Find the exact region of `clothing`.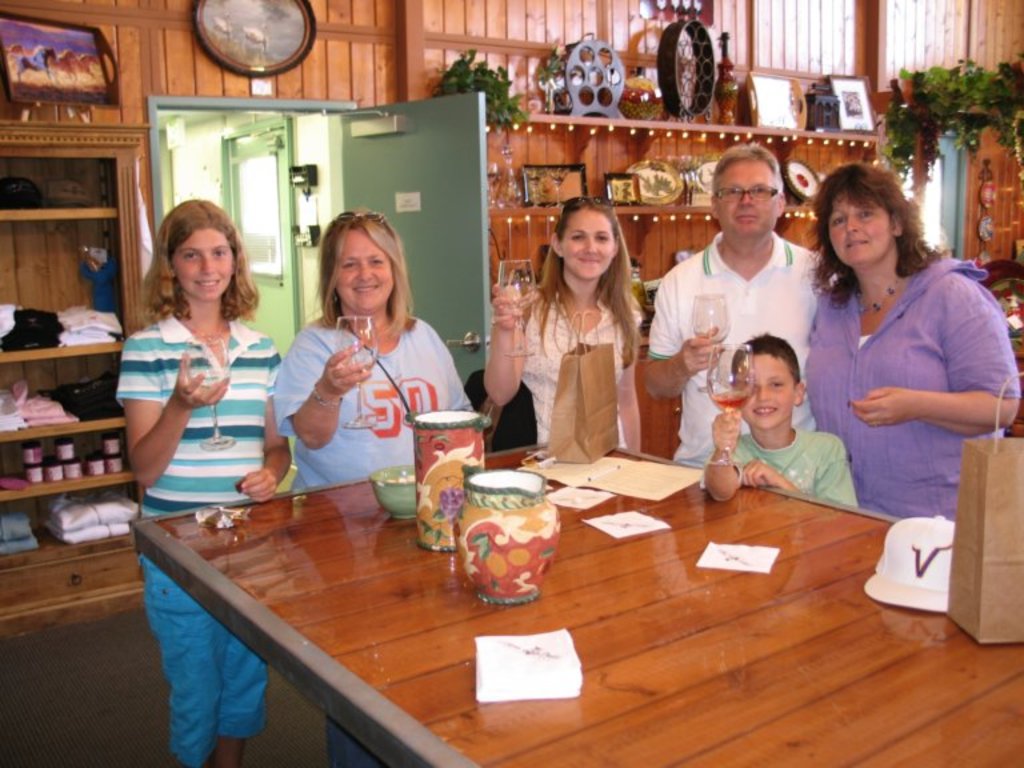
Exact region: [left=520, top=288, right=645, bottom=449].
